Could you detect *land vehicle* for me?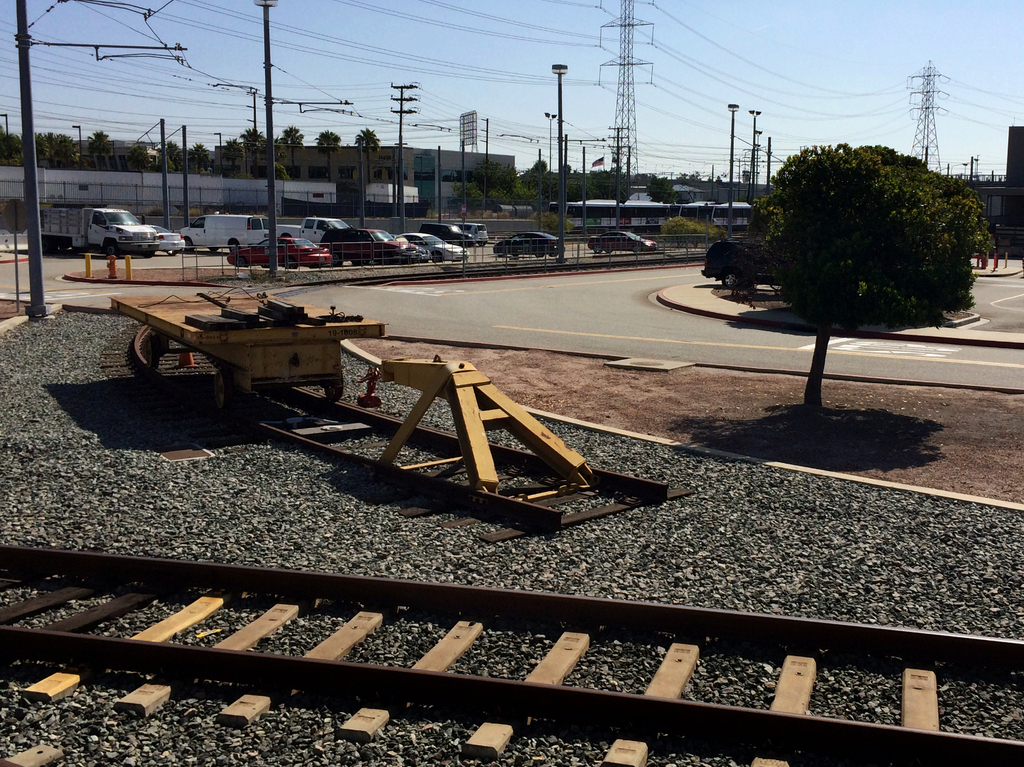
Detection result: 496:232:560:253.
